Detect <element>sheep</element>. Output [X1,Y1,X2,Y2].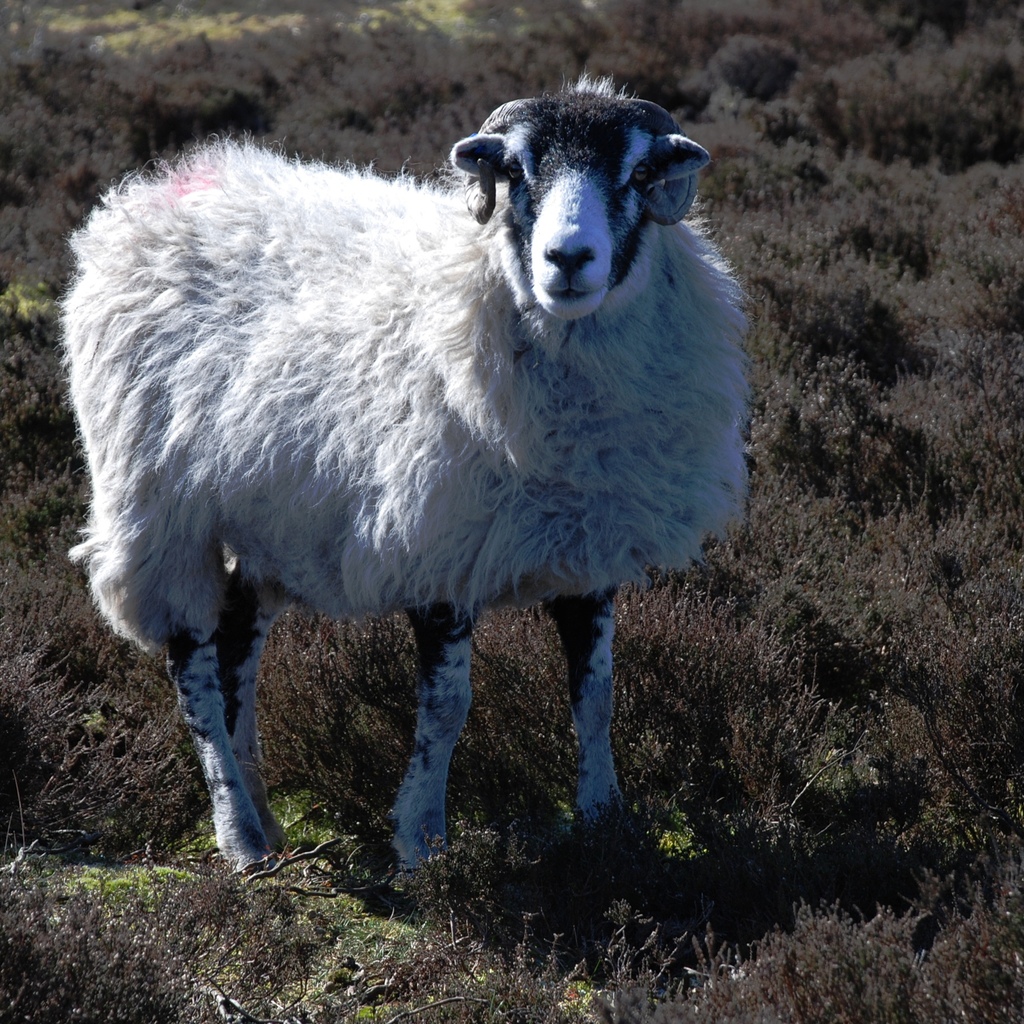
[54,70,749,894].
